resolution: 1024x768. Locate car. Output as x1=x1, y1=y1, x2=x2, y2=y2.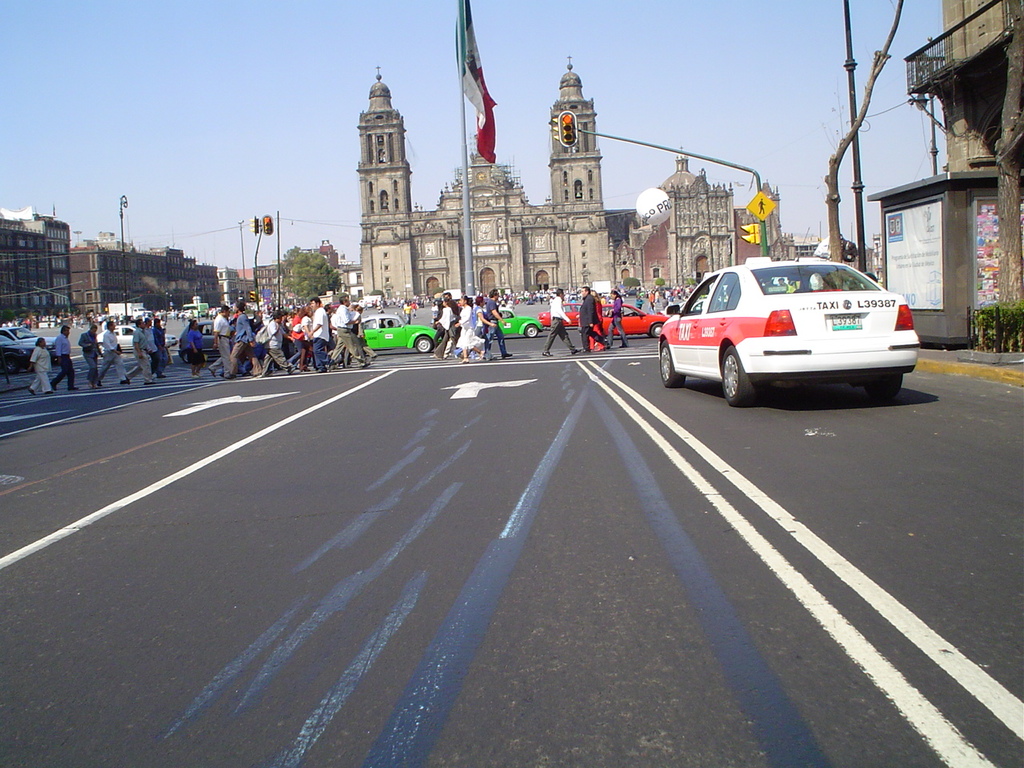
x1=501, y1=309, x2=549, y2=339.
